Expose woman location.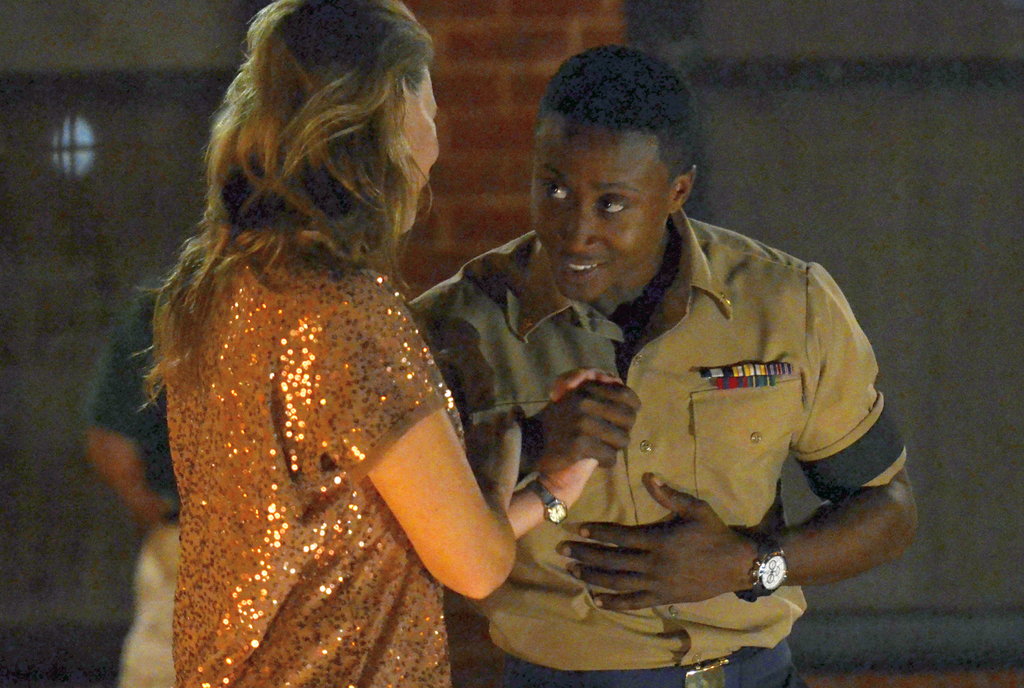
Exposed at x1=129 y1=0 x2=623 y2=687.
